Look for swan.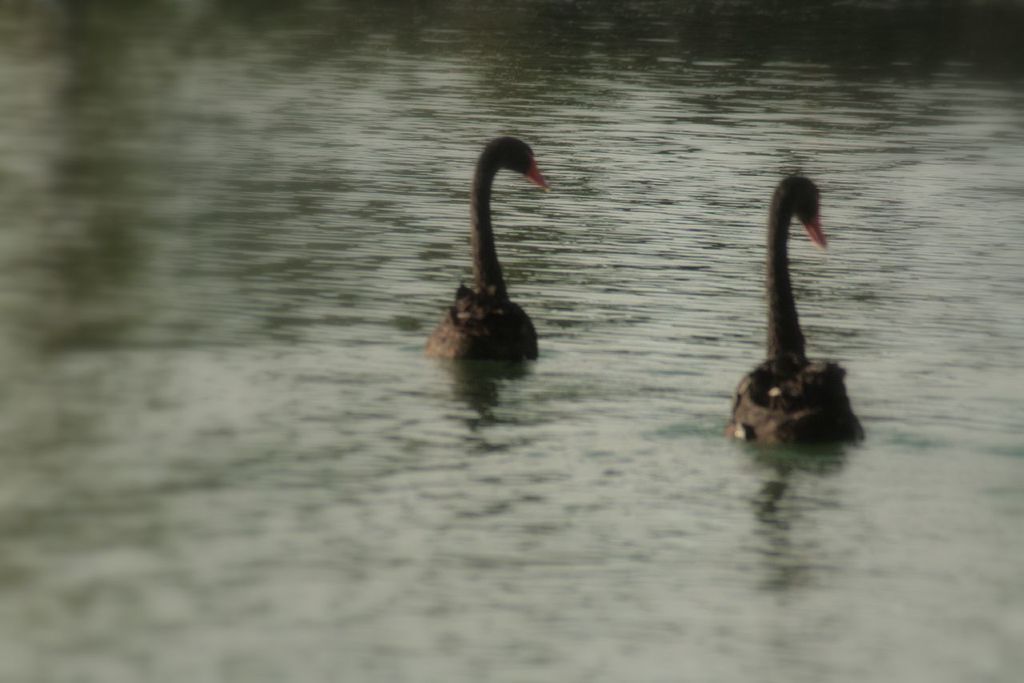
Found: 420:137:550:366.
